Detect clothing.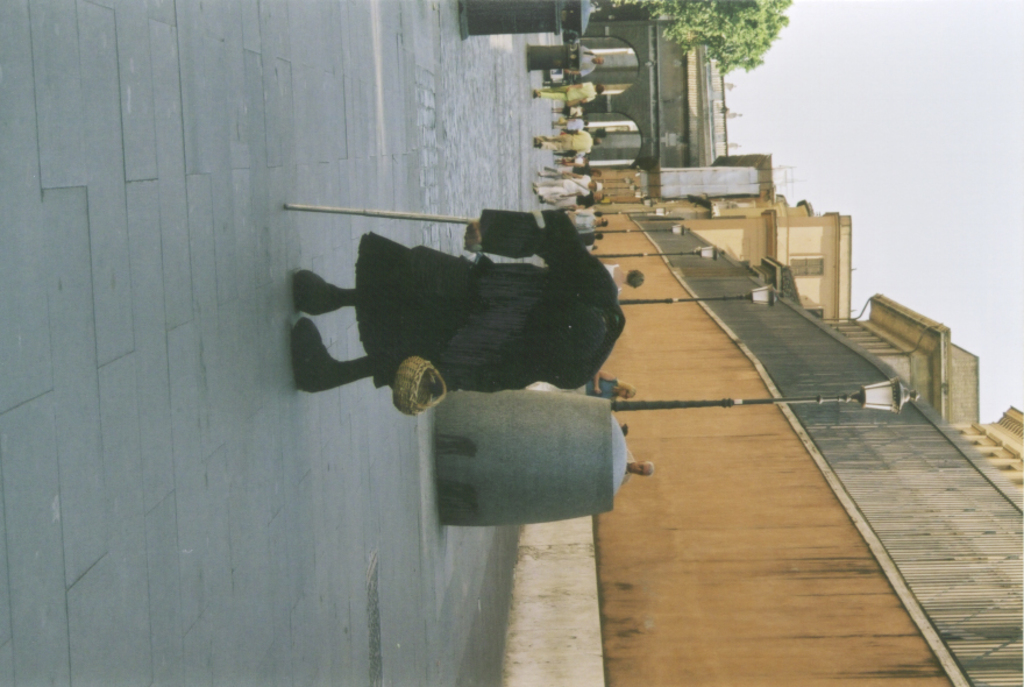
Detected at bbox(540, 79, 593, 101).
